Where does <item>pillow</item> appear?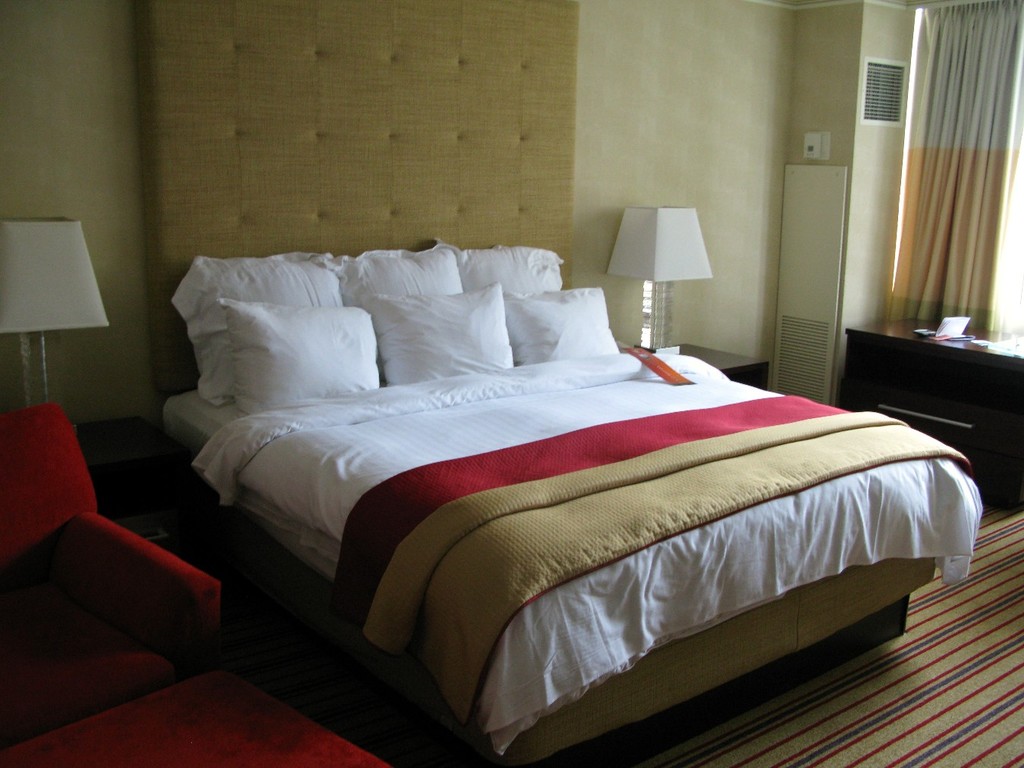
Appears at <box>499,285,624,365</box>.
